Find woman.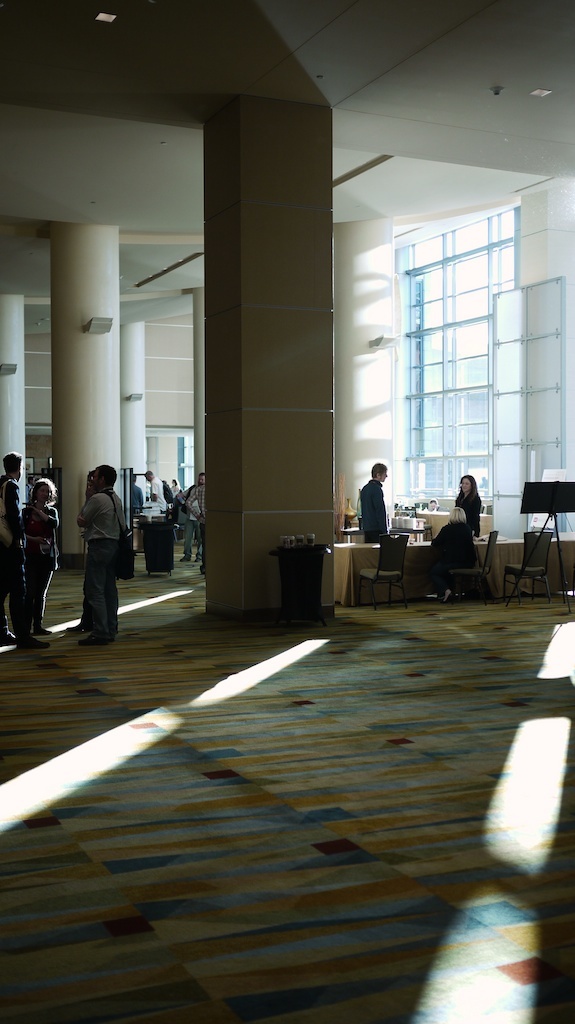
bbox=[76, 461, 116, 636].
